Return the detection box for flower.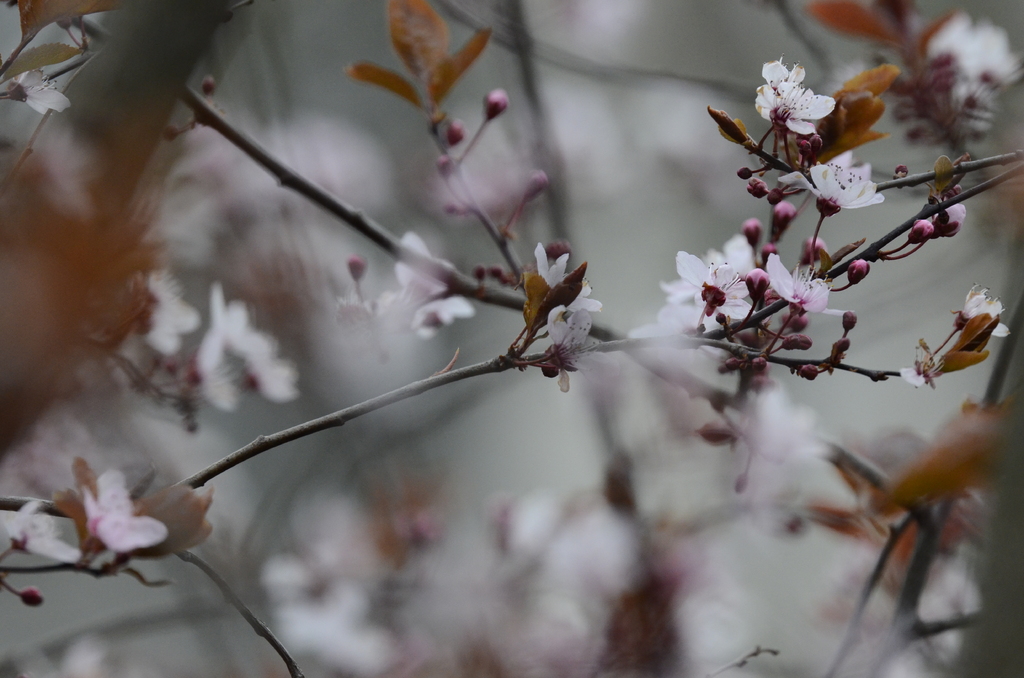
x1=773, y1=149, x2=884, y2=209.
